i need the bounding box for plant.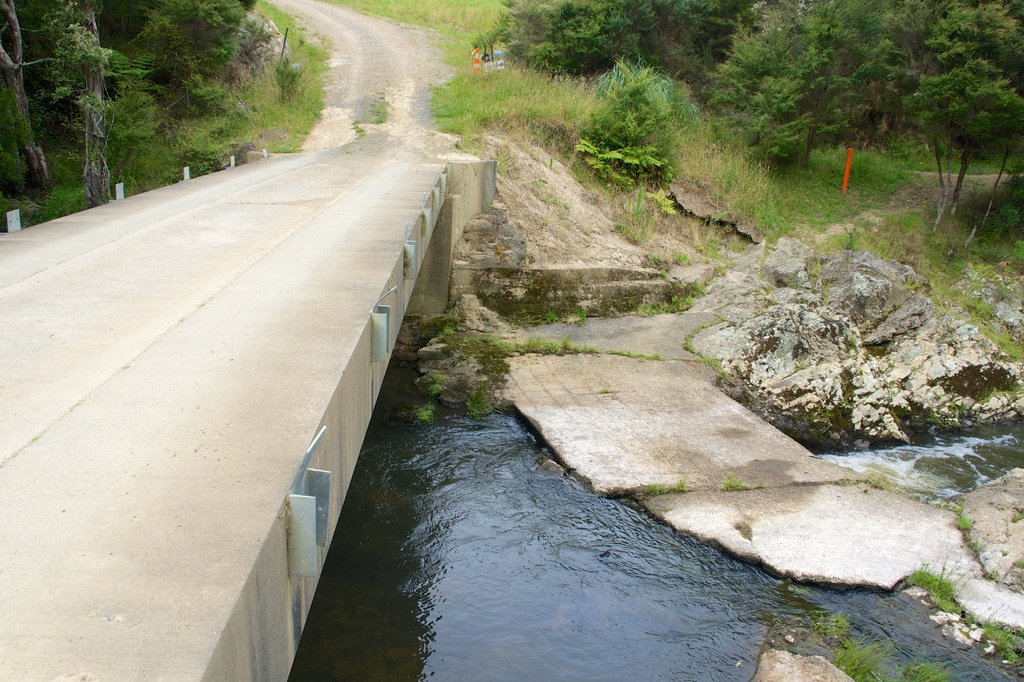
Here it is: box=[820, 282, 831, 302].
